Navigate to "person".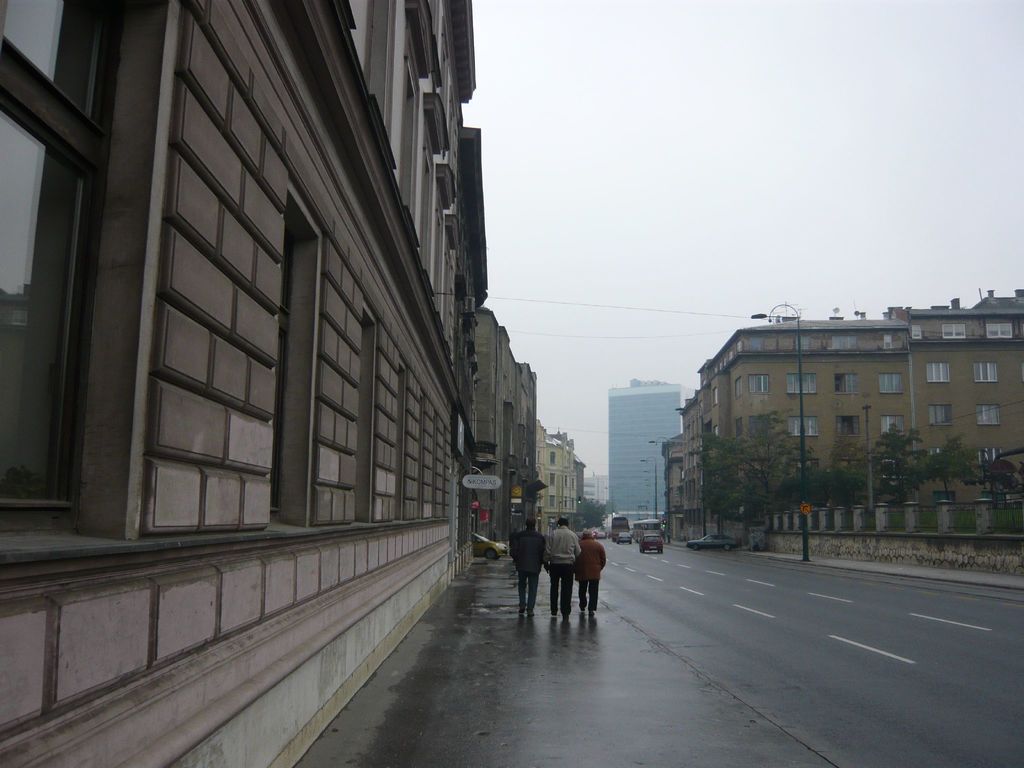
Navigation target: x1=577 y1=529 x2=607 y2=613.
